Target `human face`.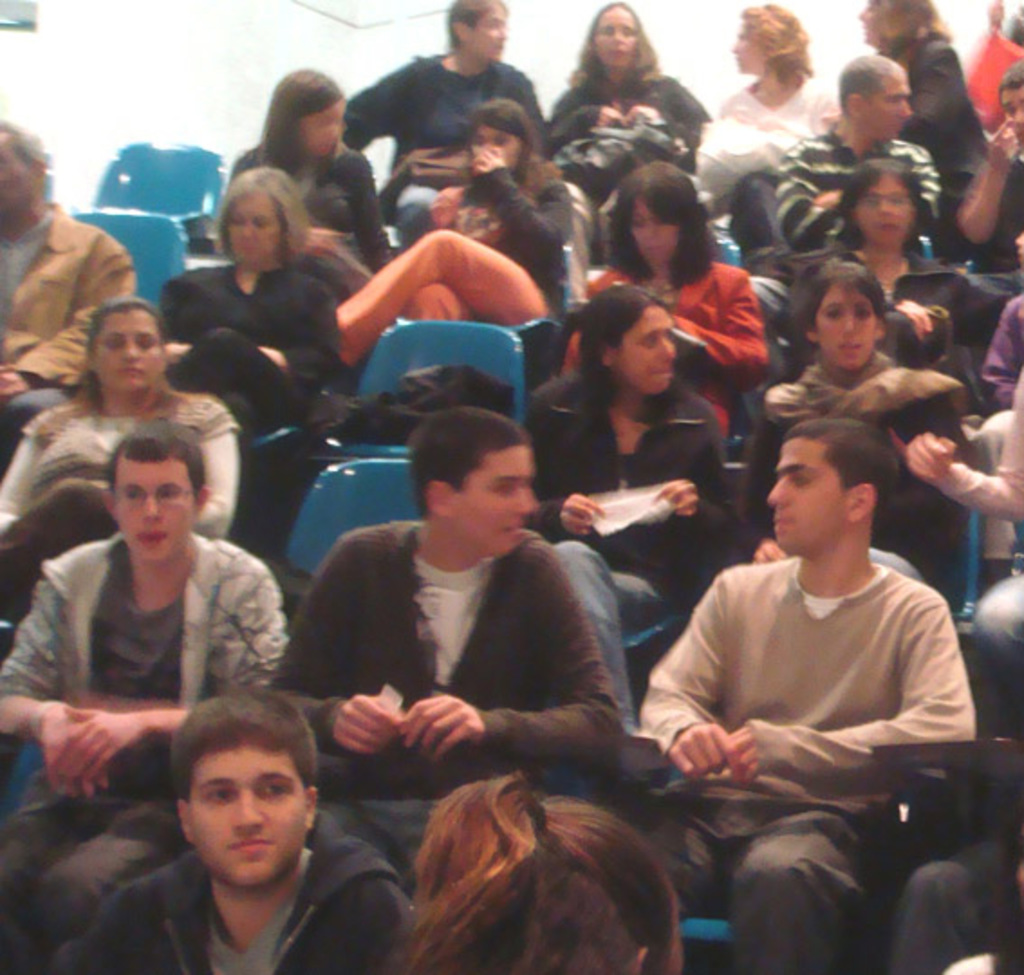
Target region: [left=596, top=2, right=630, bottom=69].
